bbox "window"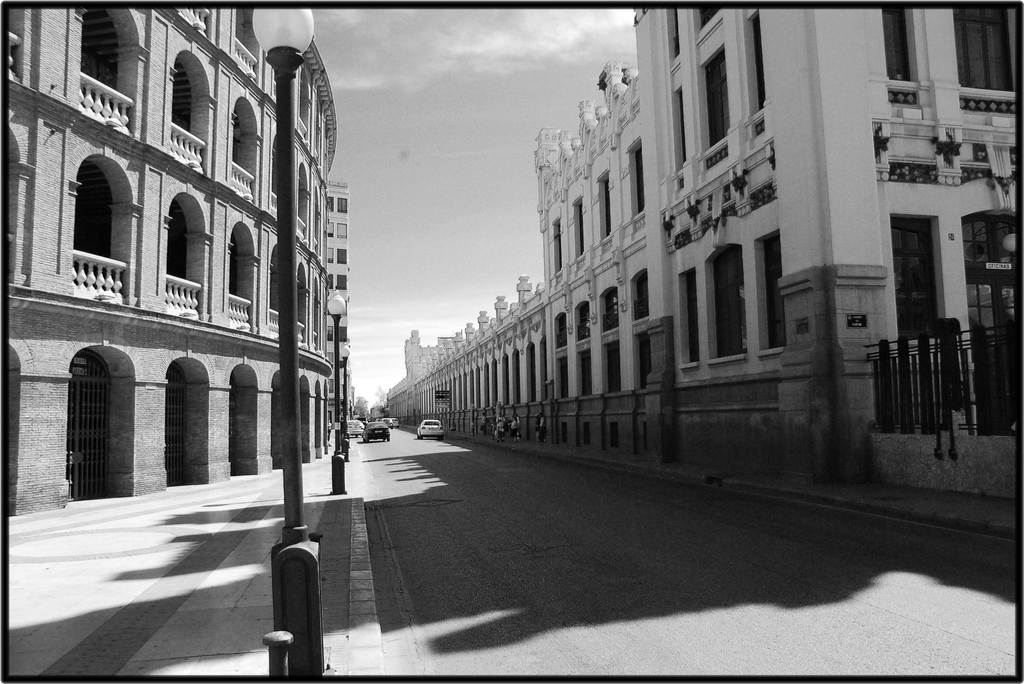
<bbox>296, 66, 309, 134</bbox>
